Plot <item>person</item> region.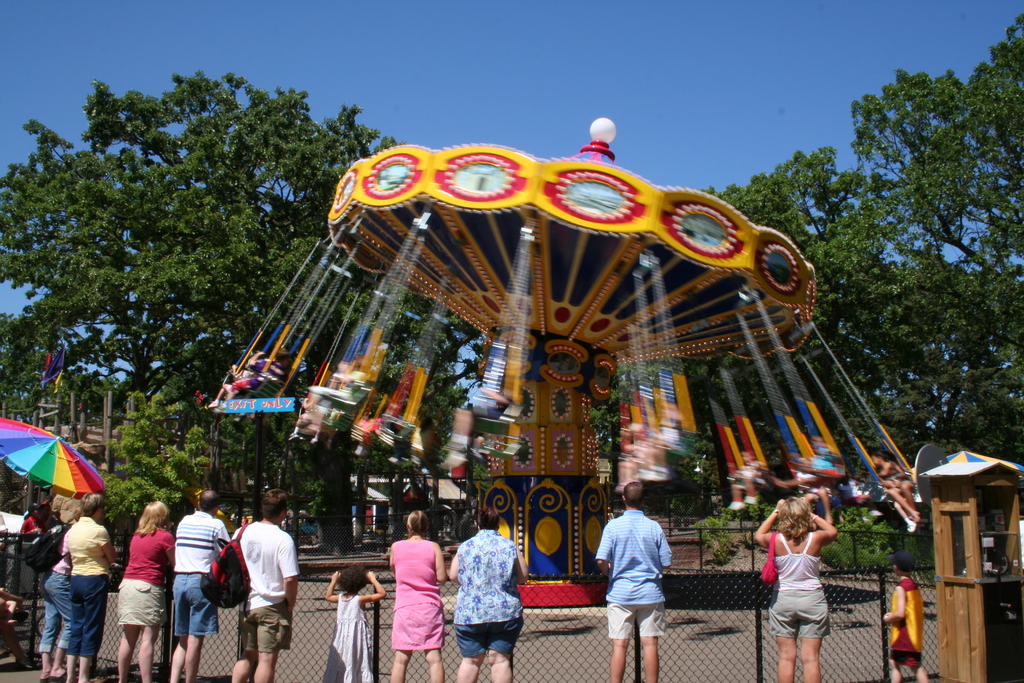
Plotted at select_region(771, 484, 850, 681).
